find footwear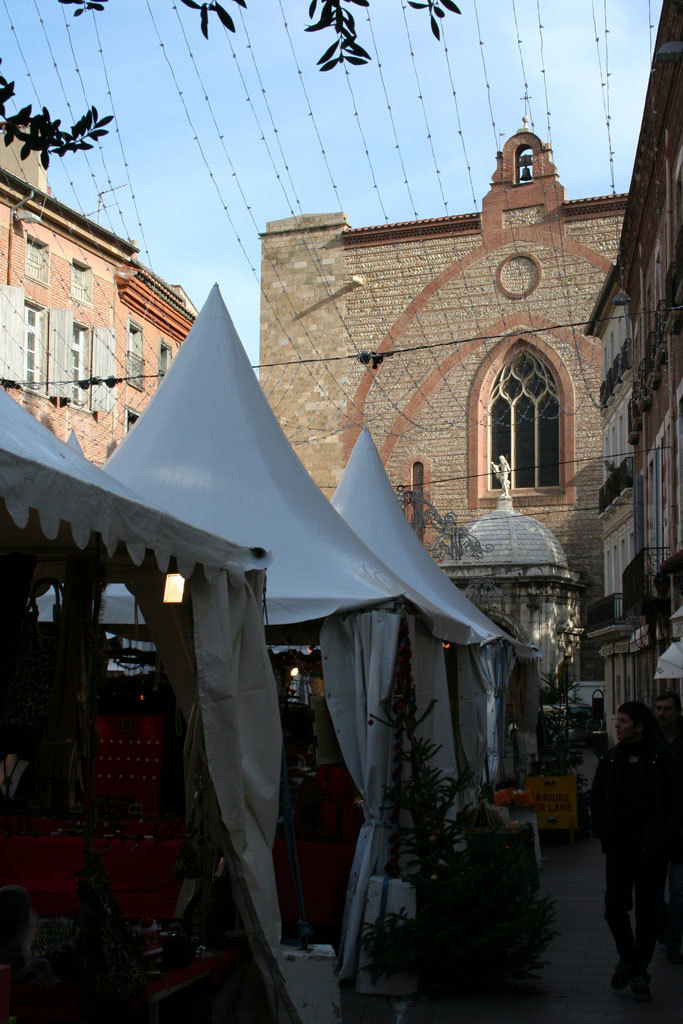
bbox=(610, 943, 635, 985)
